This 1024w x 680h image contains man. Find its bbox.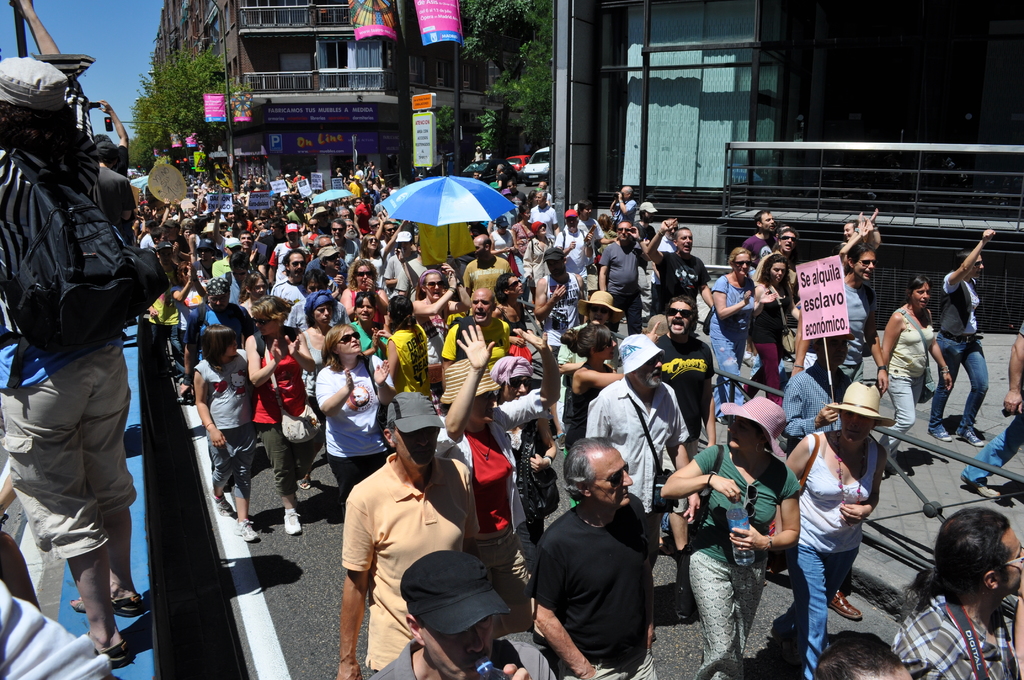
x1=531 y1=439 x2=655 y2=679.
